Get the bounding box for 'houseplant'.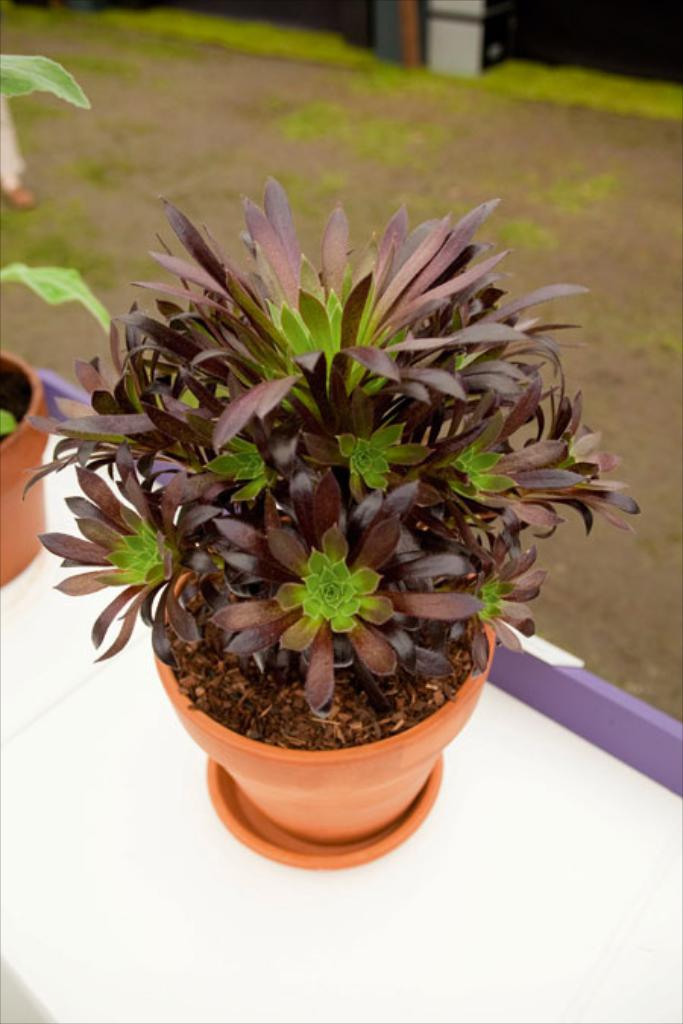
x1=17 y1=177 x2=637 y2=840.
